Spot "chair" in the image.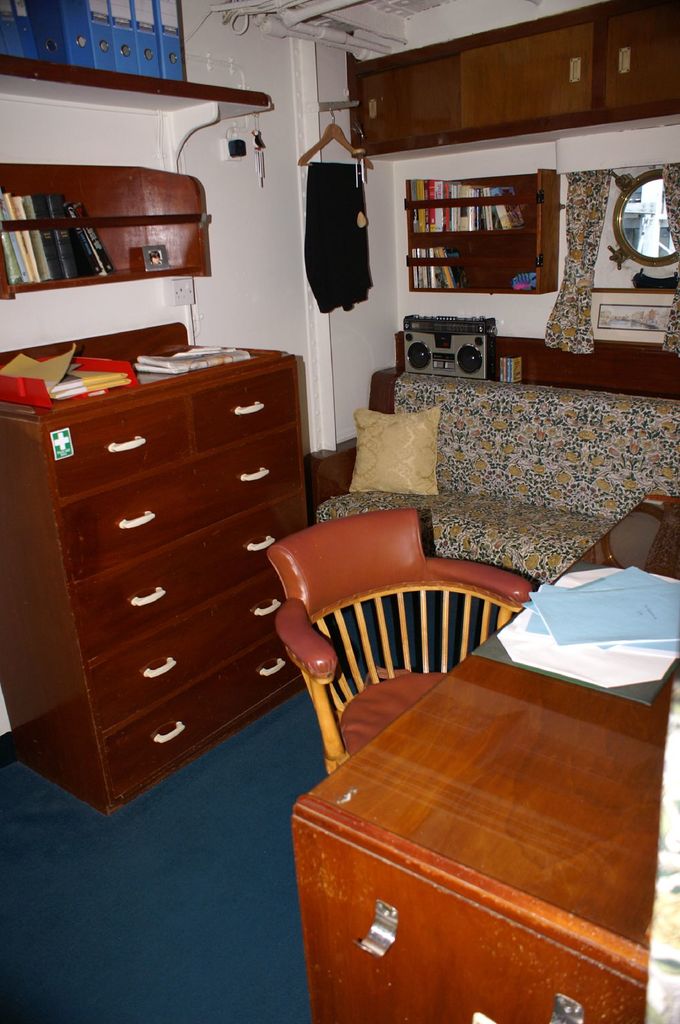
"chair" found at 259:508:534:803.
